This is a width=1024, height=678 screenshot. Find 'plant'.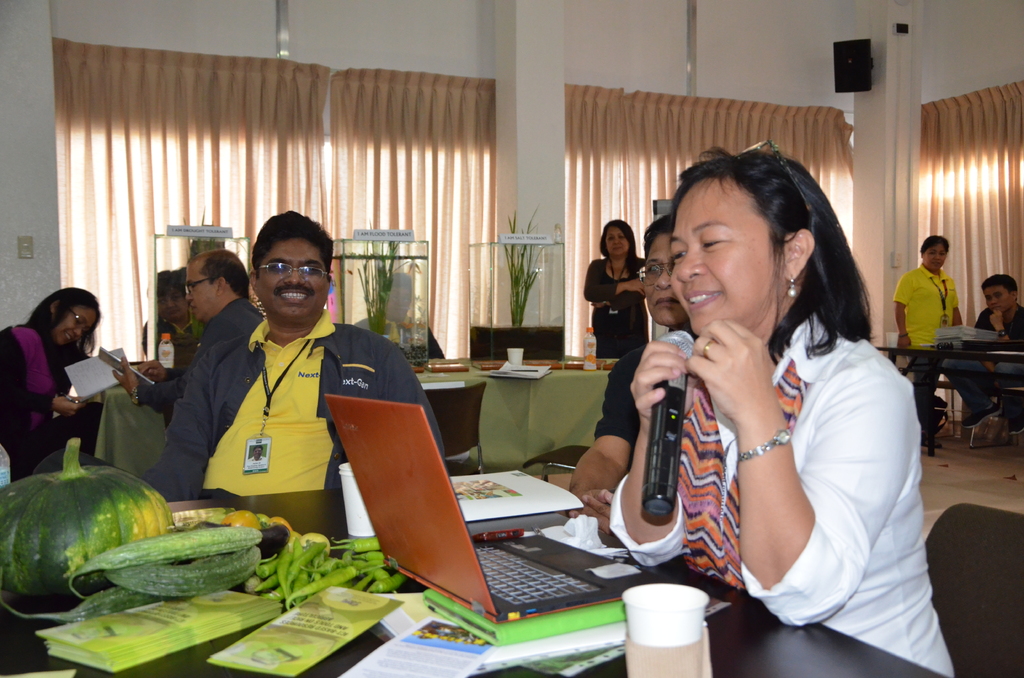
Bounding box: locate(489, 204, 552, 327).
